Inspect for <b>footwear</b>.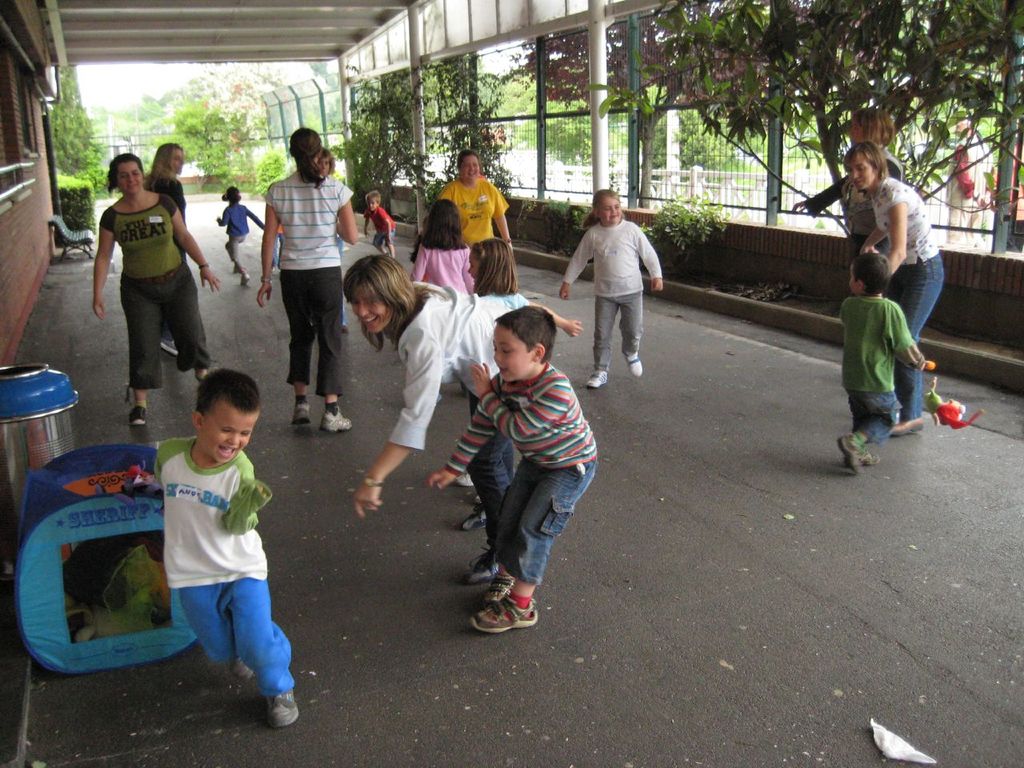
Inspection: region(266, 692, 302, 728).
